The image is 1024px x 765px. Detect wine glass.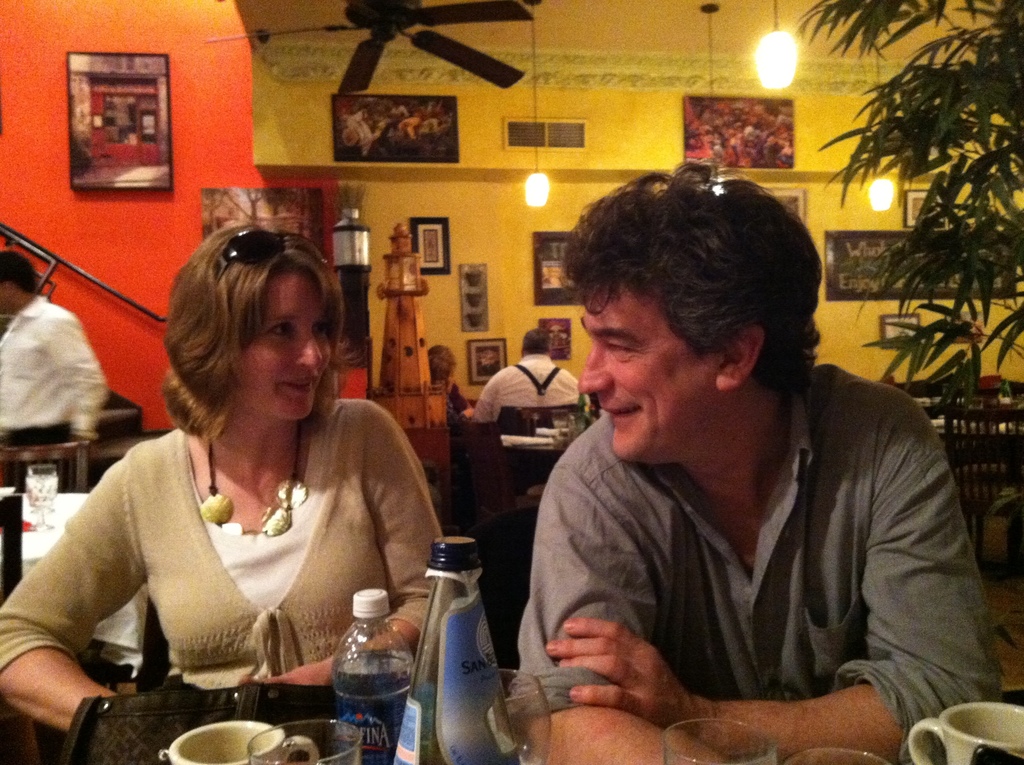
Detection: pyautogui.locateOnScreen(497, 664, 554, 764).
